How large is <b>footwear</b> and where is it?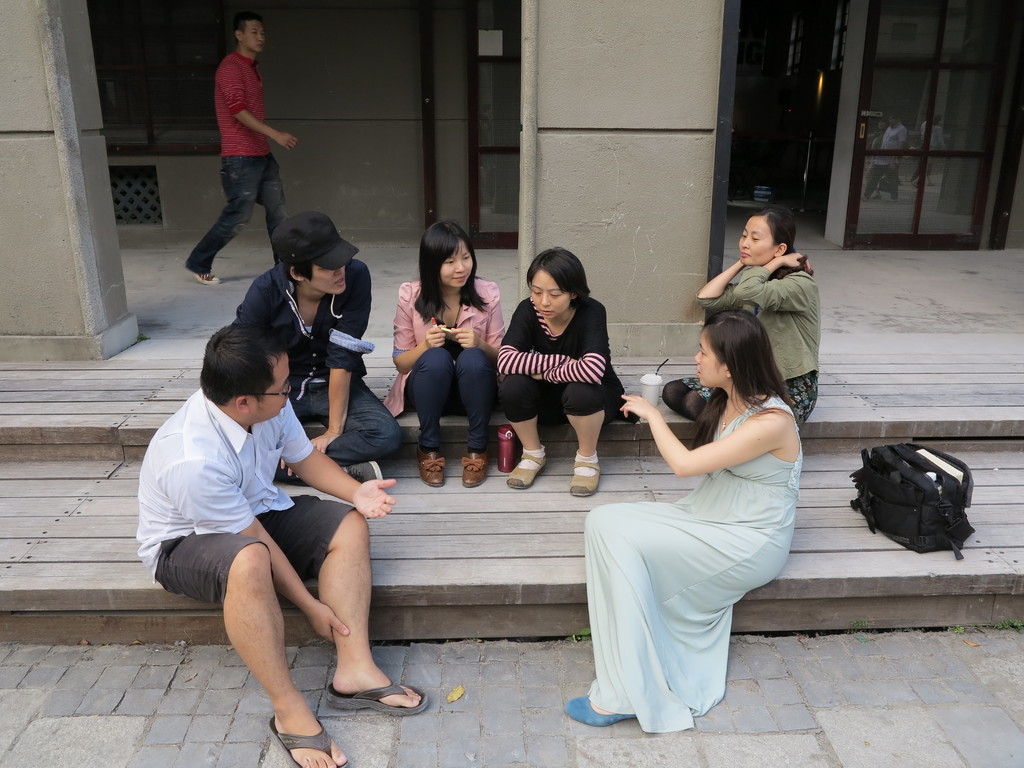
Bounding box: detection(565, 691, 637, 727).
